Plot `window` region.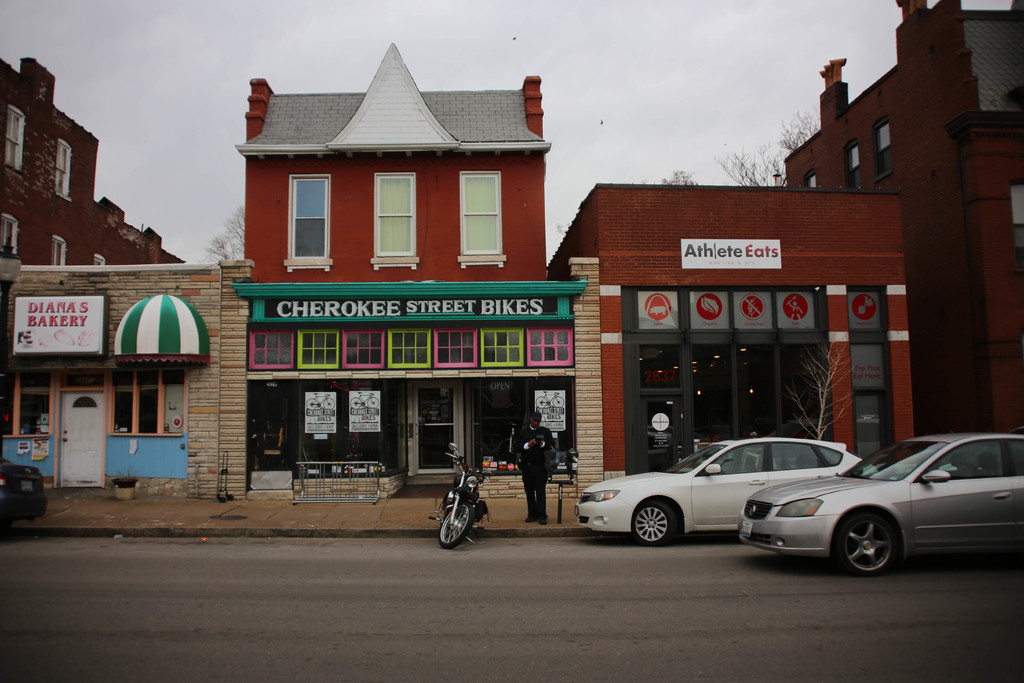
Plotted at pyautogui.locateOnScreen(340, 327, 382, 365).
